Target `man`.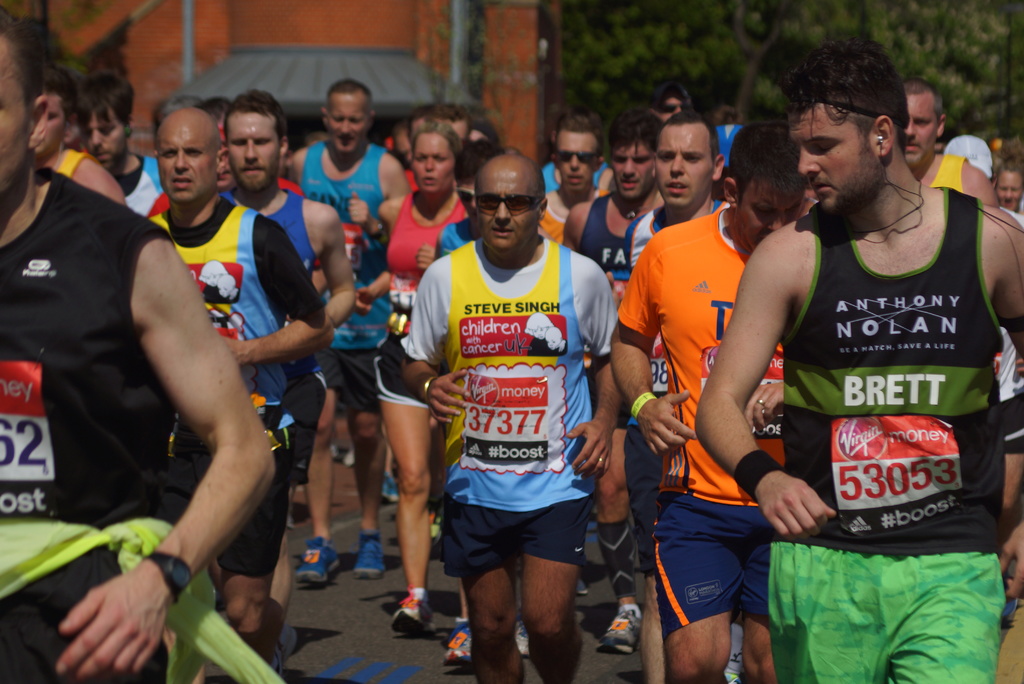
Target region: [x1=0, y1=1, x2=275, y2=683].
